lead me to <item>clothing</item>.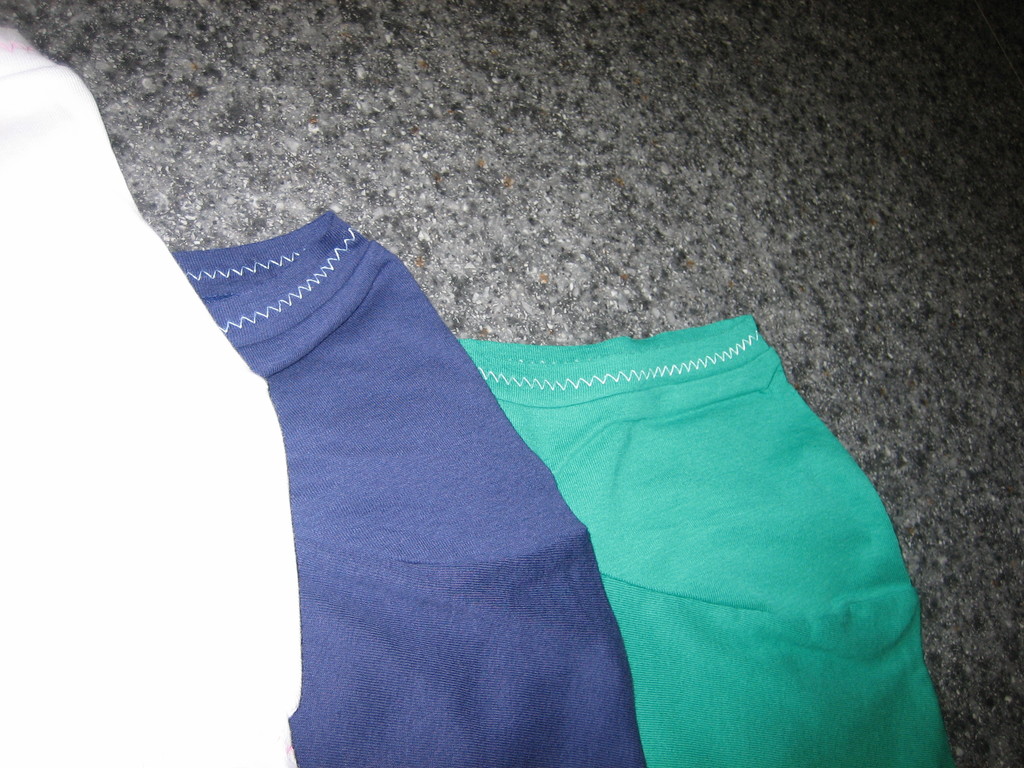
Lead to 154, 171, 922, 729.
